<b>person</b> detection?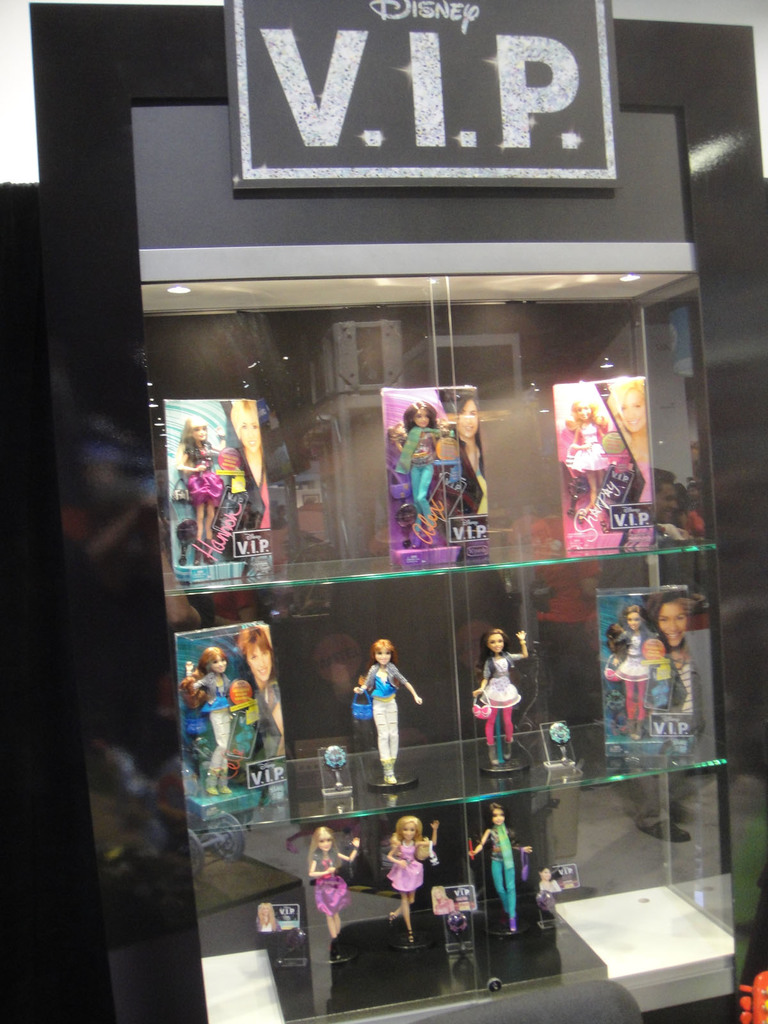
locate(170, 641, 246, 797)
